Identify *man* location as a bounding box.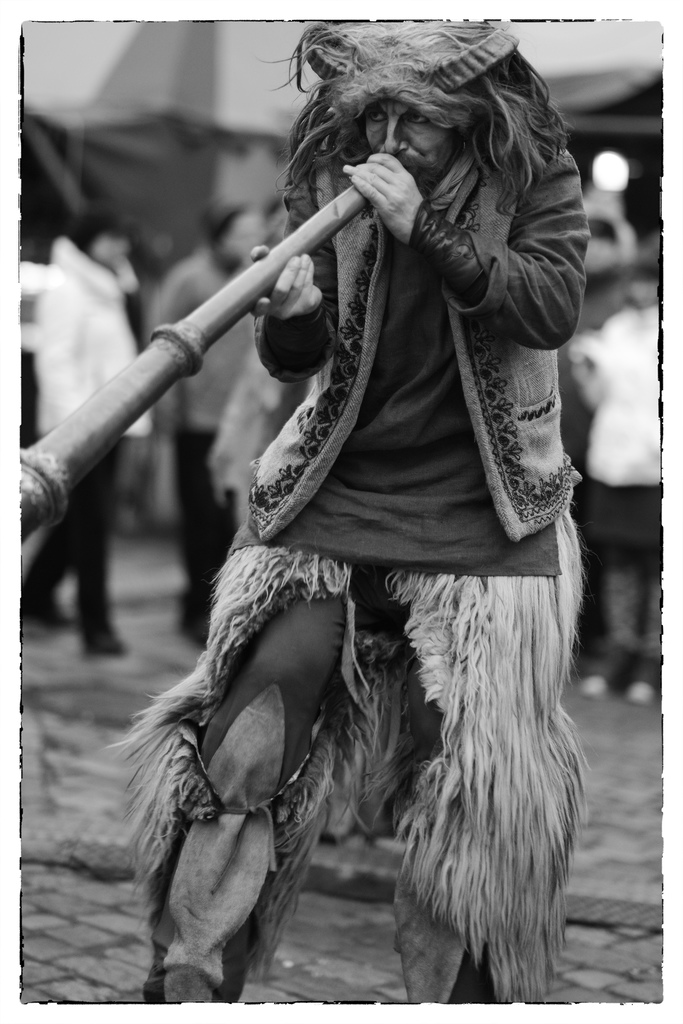
[555, 218, 634, 652].
